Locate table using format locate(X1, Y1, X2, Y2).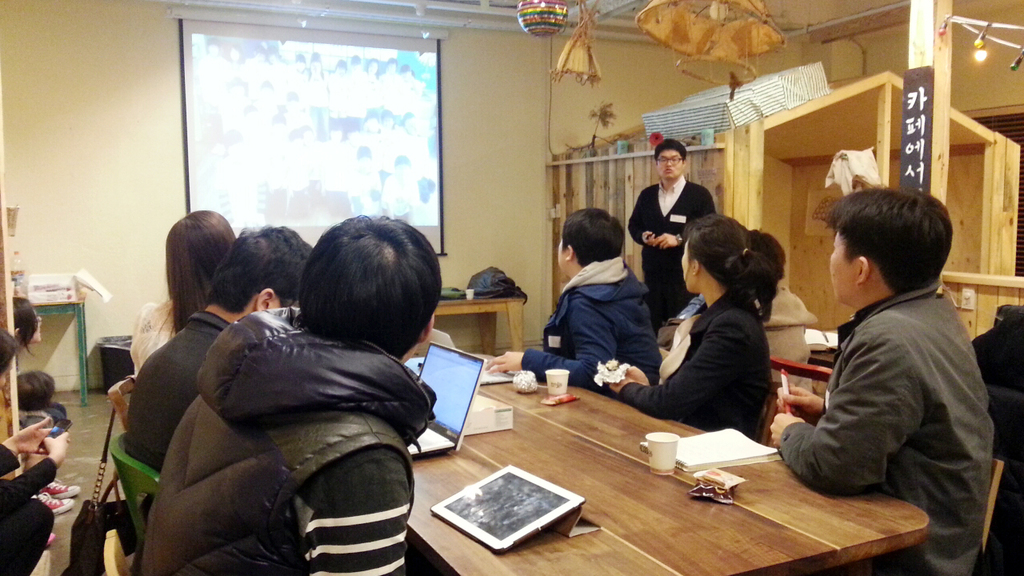
locate(27, 294, 90, 404).
